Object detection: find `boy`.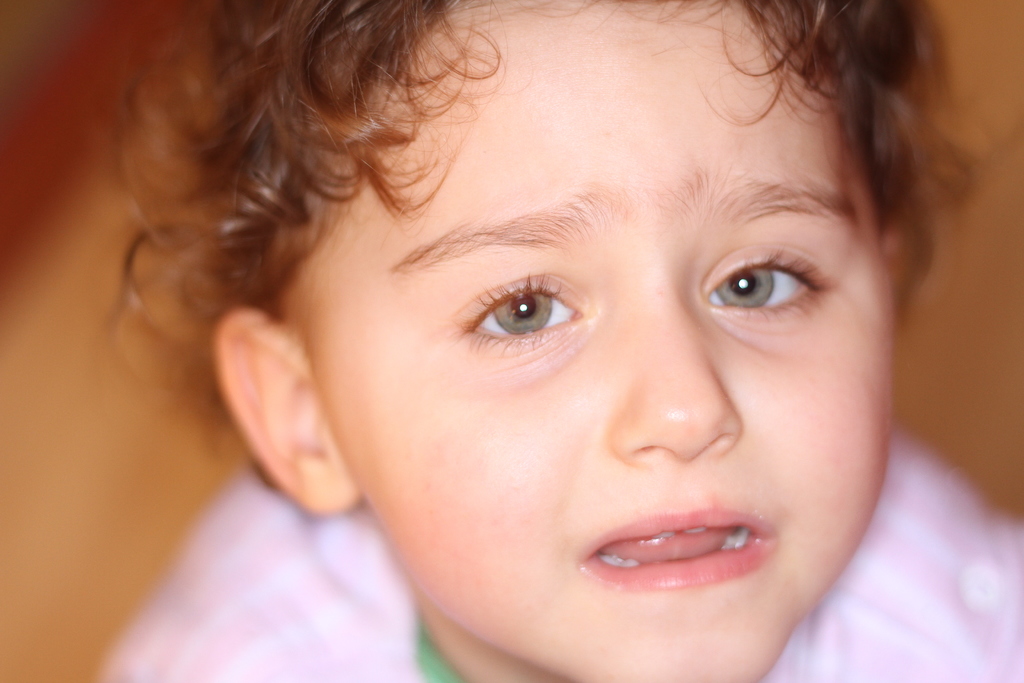
BBox(101, 0, 998, 682).
